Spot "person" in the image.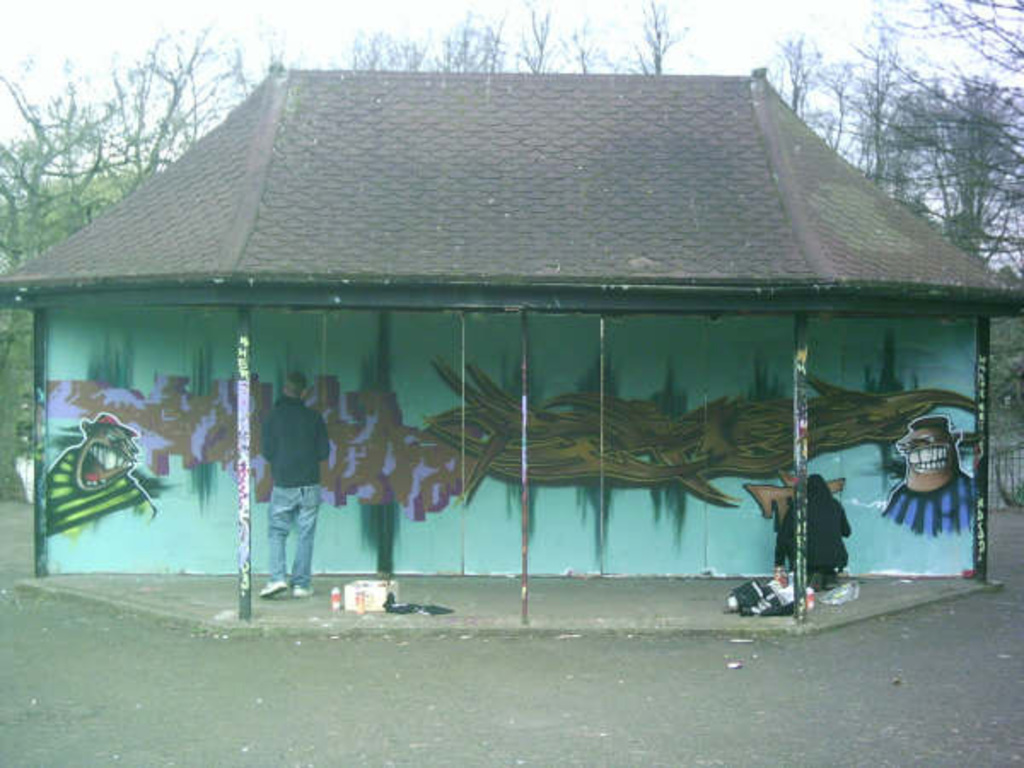
"person" found at 256/372/333/599.
